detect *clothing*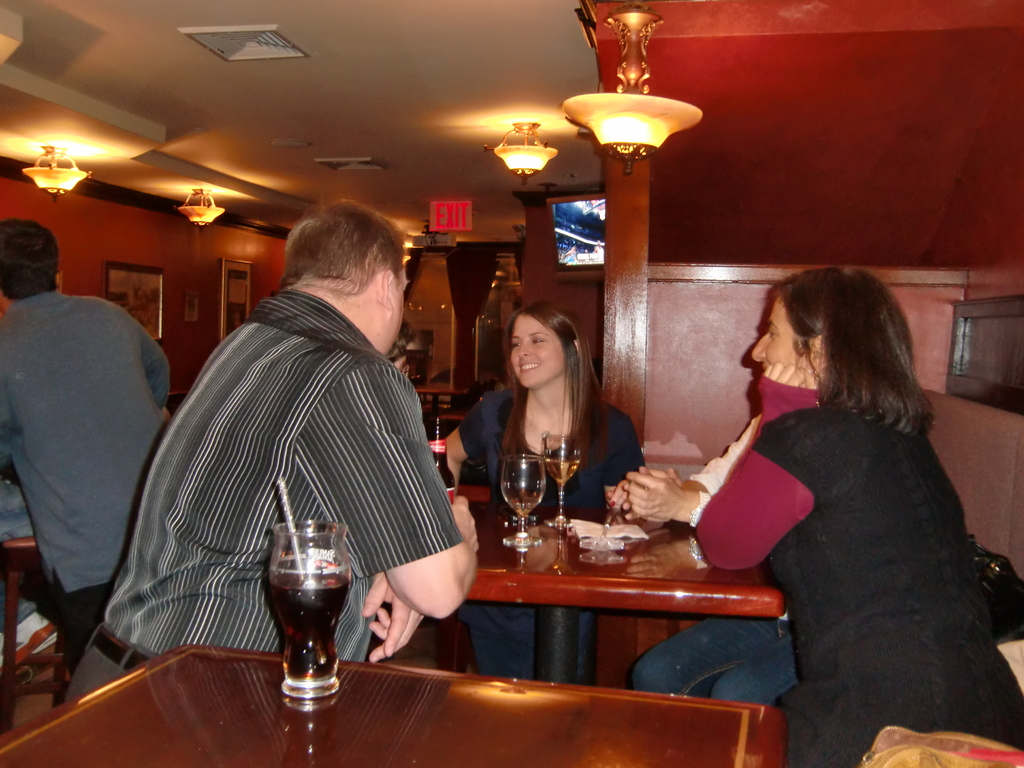
<region>627, 418, 805, 710</region>
